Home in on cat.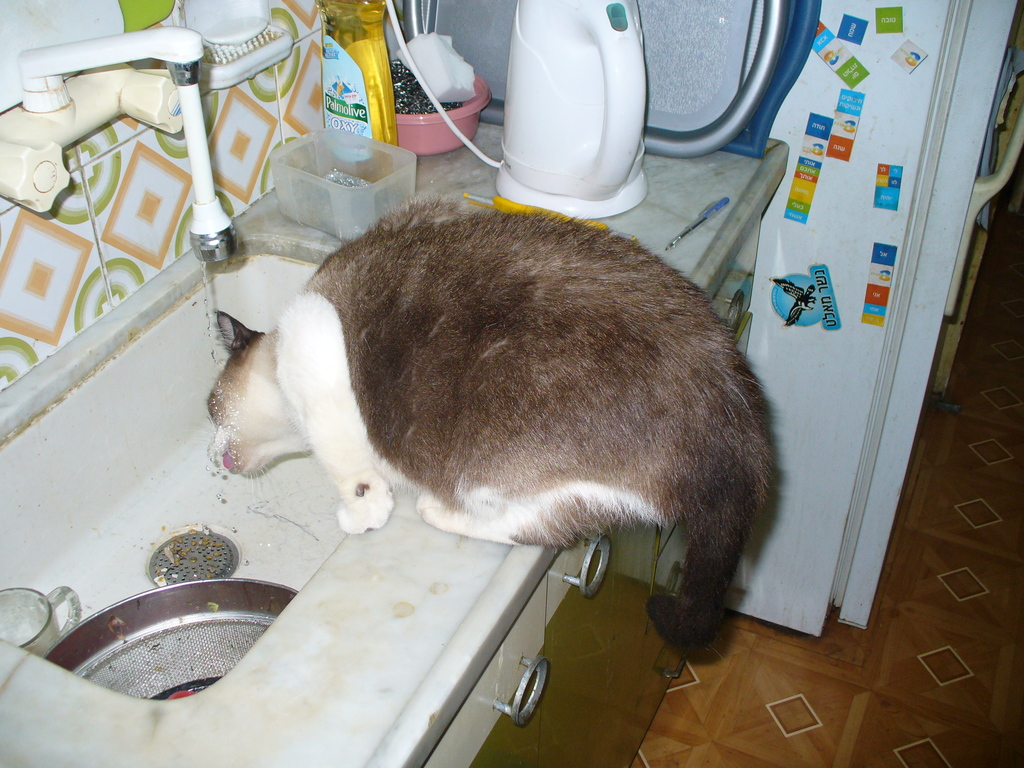
Homed in at detection(200, 198, 776, 667).
